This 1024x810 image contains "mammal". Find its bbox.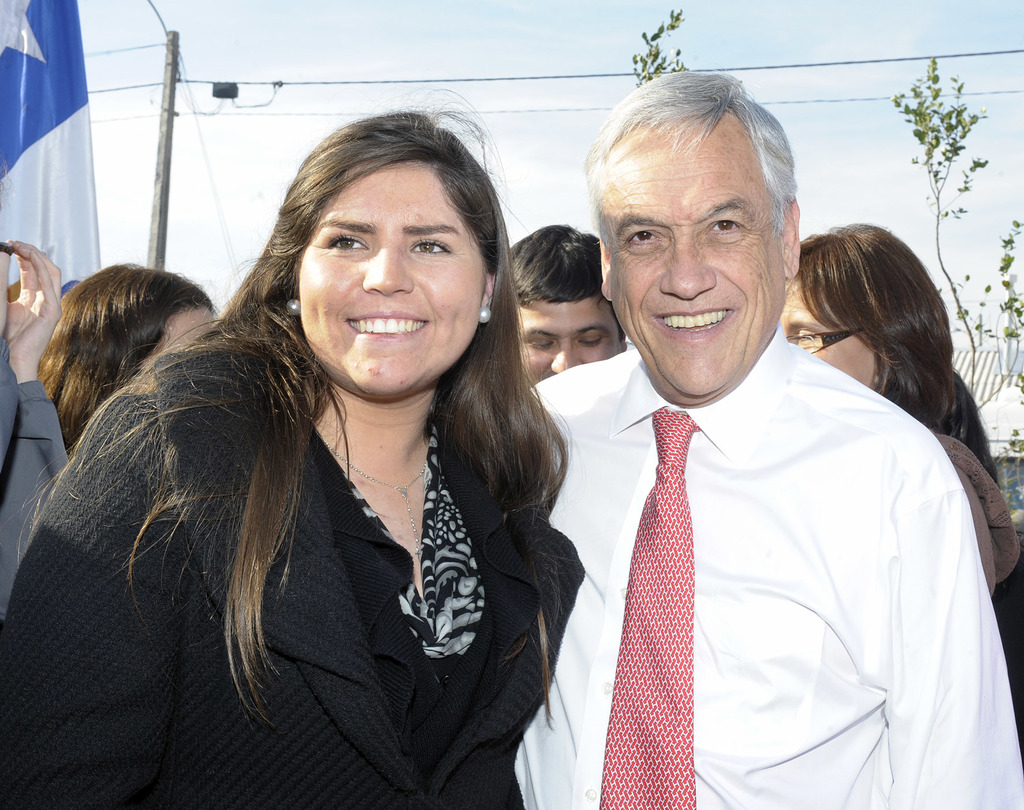
<box>509,226,621,388</box>.
